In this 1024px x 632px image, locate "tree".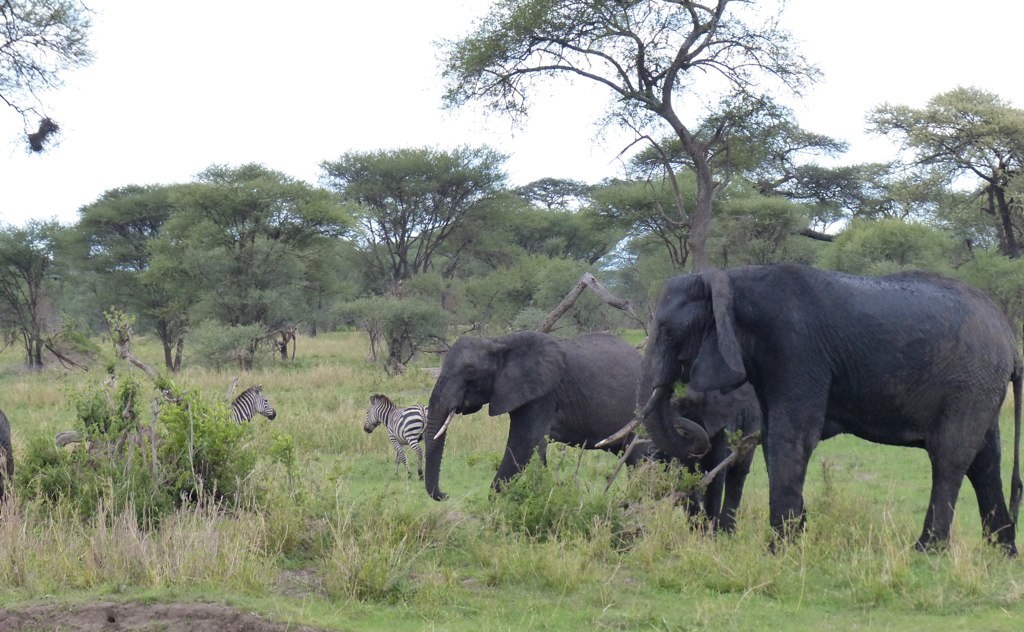
Bounding box: l=630, t=230, r=796, b=343.
